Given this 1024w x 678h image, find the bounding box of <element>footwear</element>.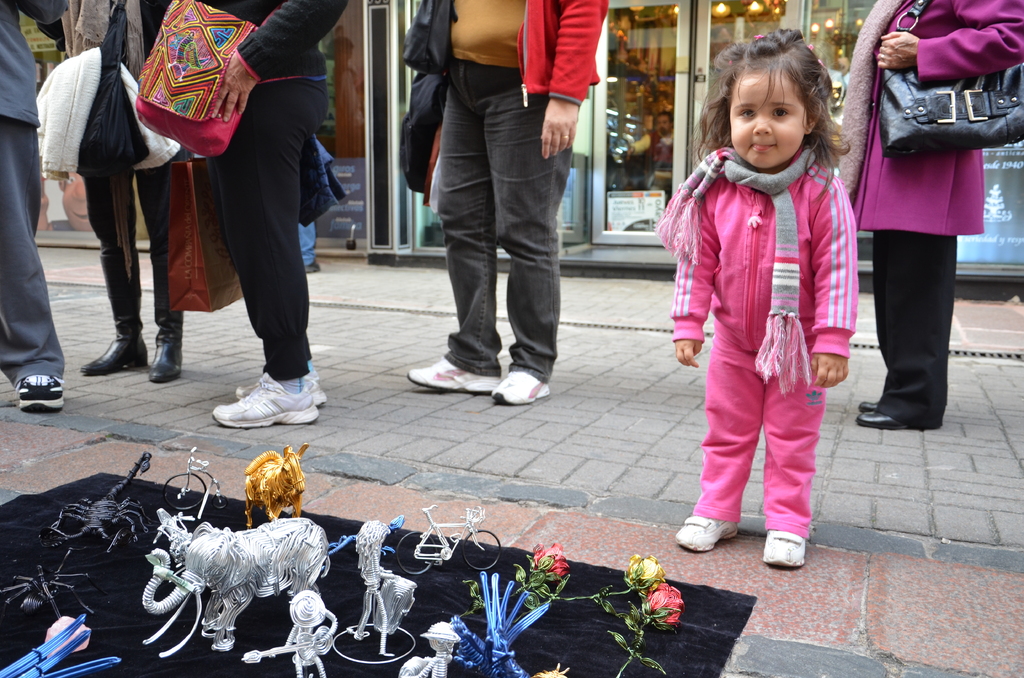
left=236, top=378, right=330, bottom=403.
